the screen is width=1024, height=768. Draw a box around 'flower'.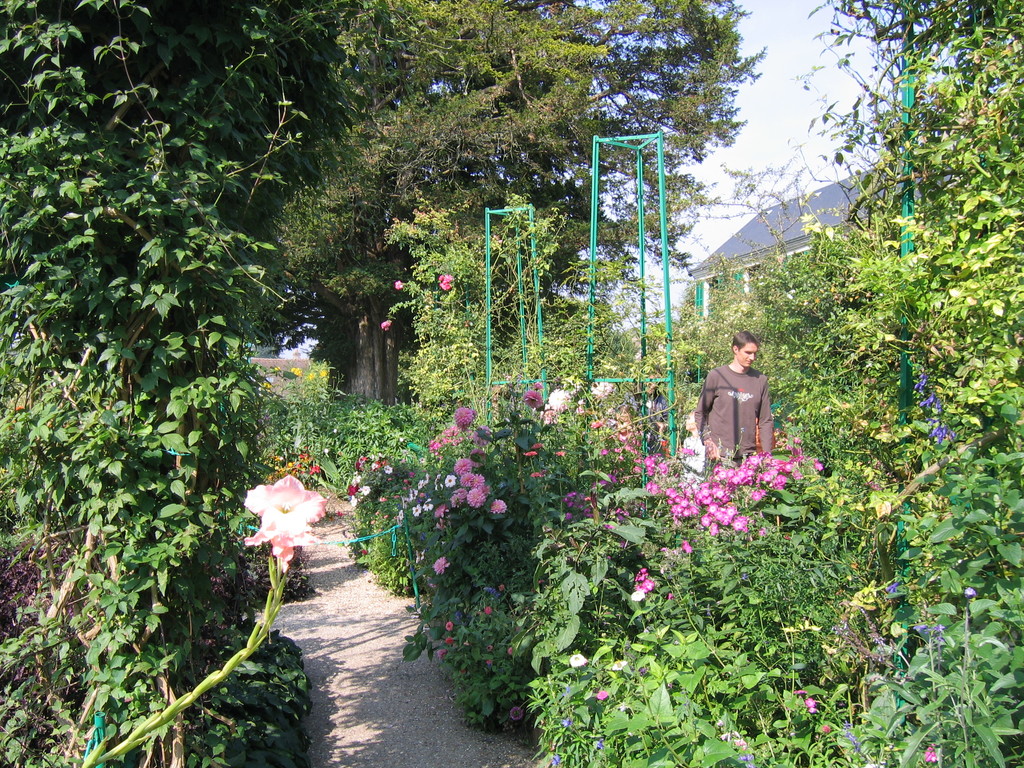
x1=411 y1=506 x2=424 y2=518.
